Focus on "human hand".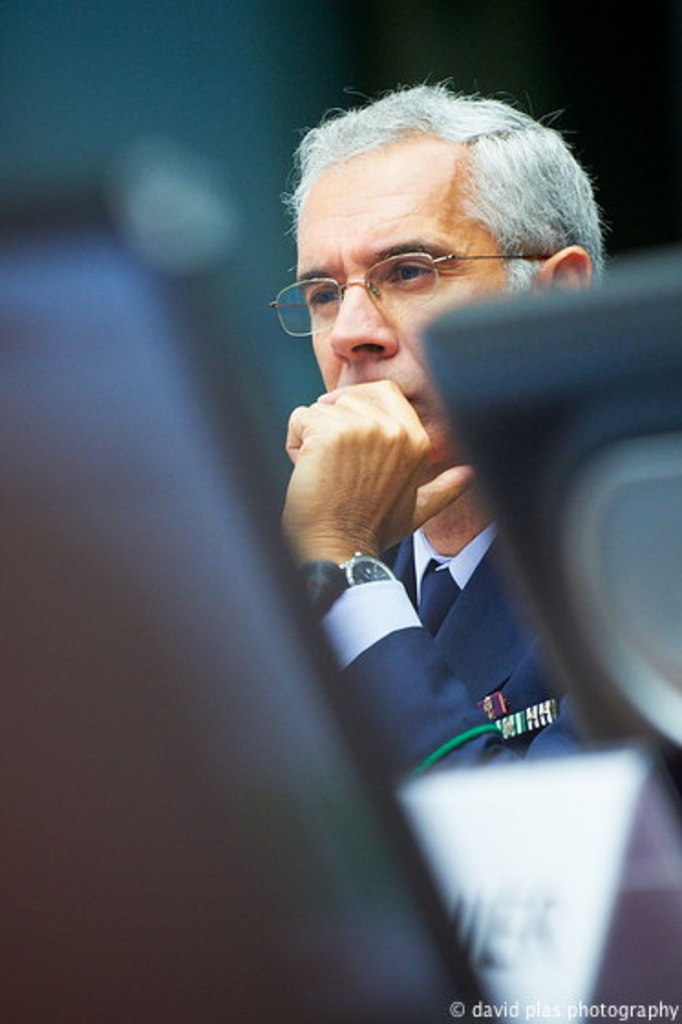
Focused at (285,369,461,571).
